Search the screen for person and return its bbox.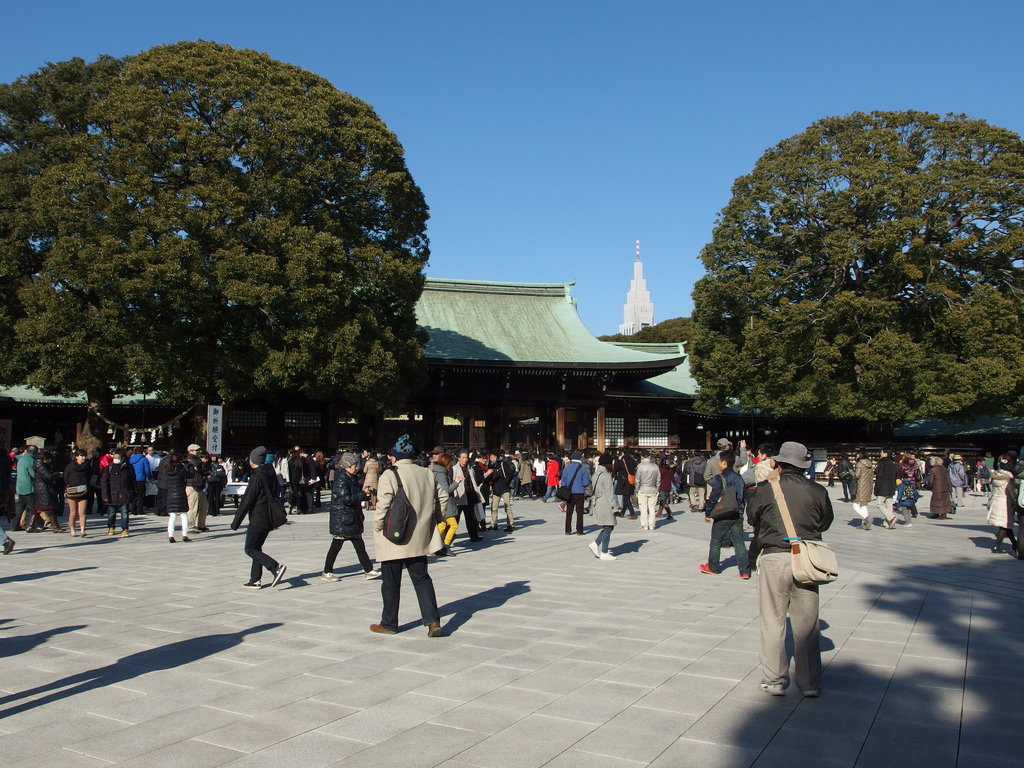
Found: l=702, t=436, r=744, b=544.
